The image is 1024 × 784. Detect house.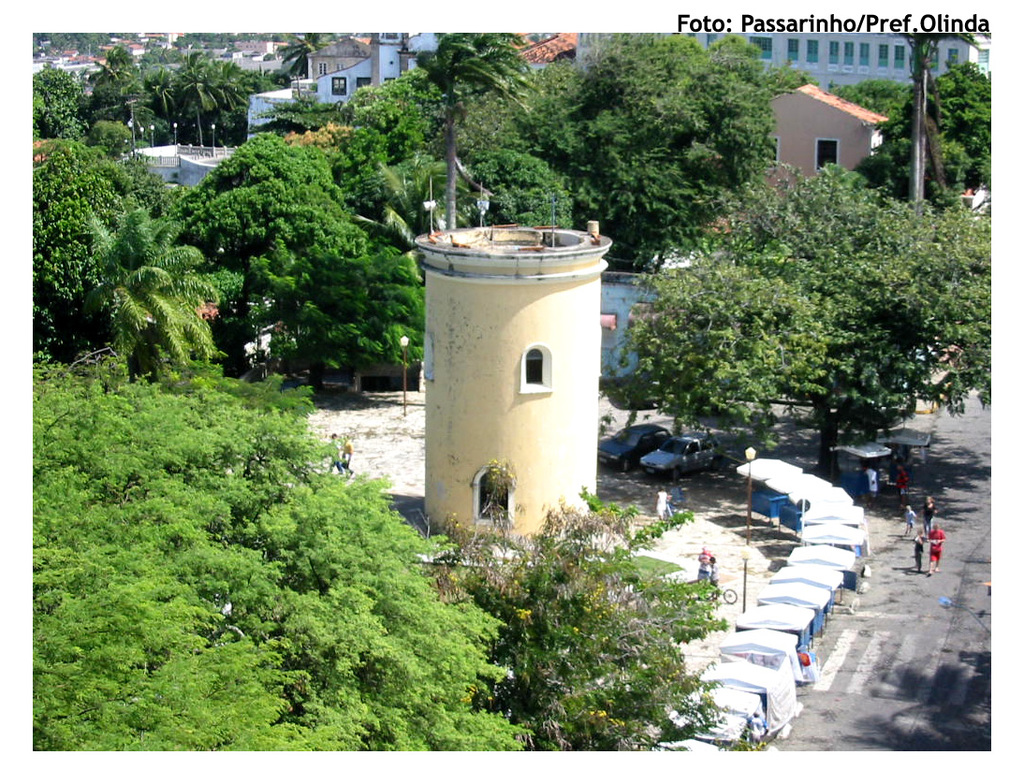
Detection: 523/29/581/75.
